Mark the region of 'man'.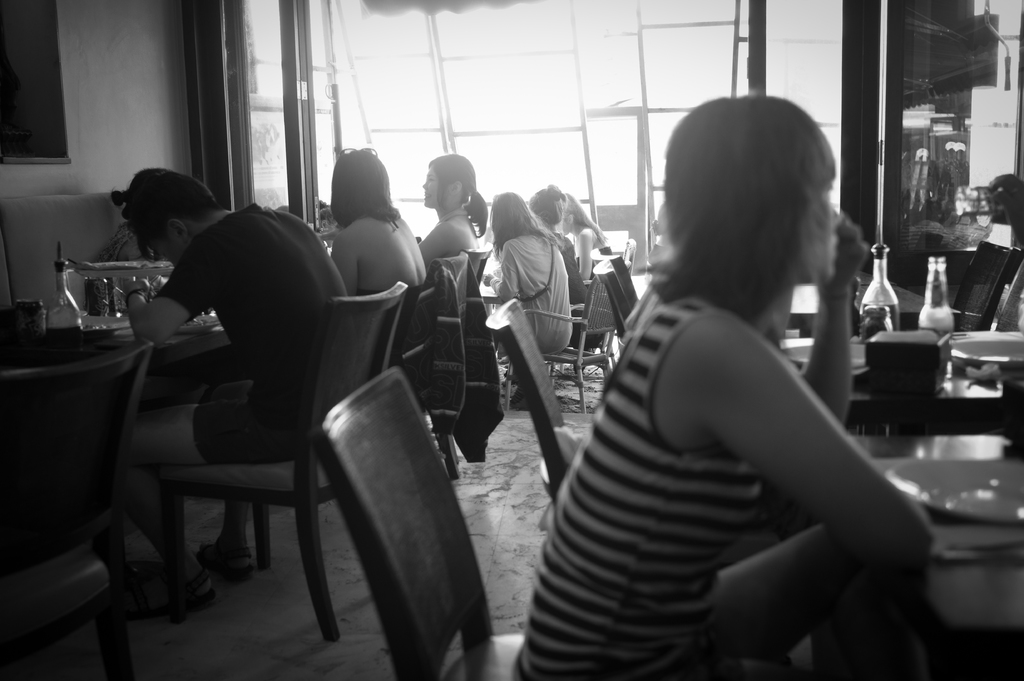
Region: [97, 154, 358, 626].
